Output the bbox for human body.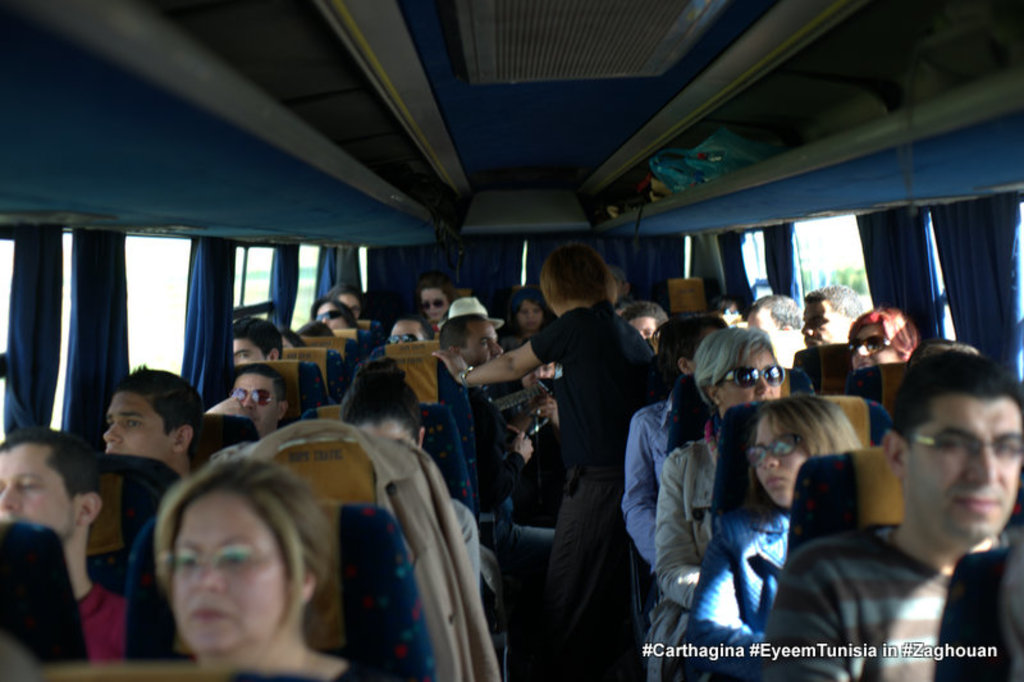
<box>334,345,474,590</box>.
